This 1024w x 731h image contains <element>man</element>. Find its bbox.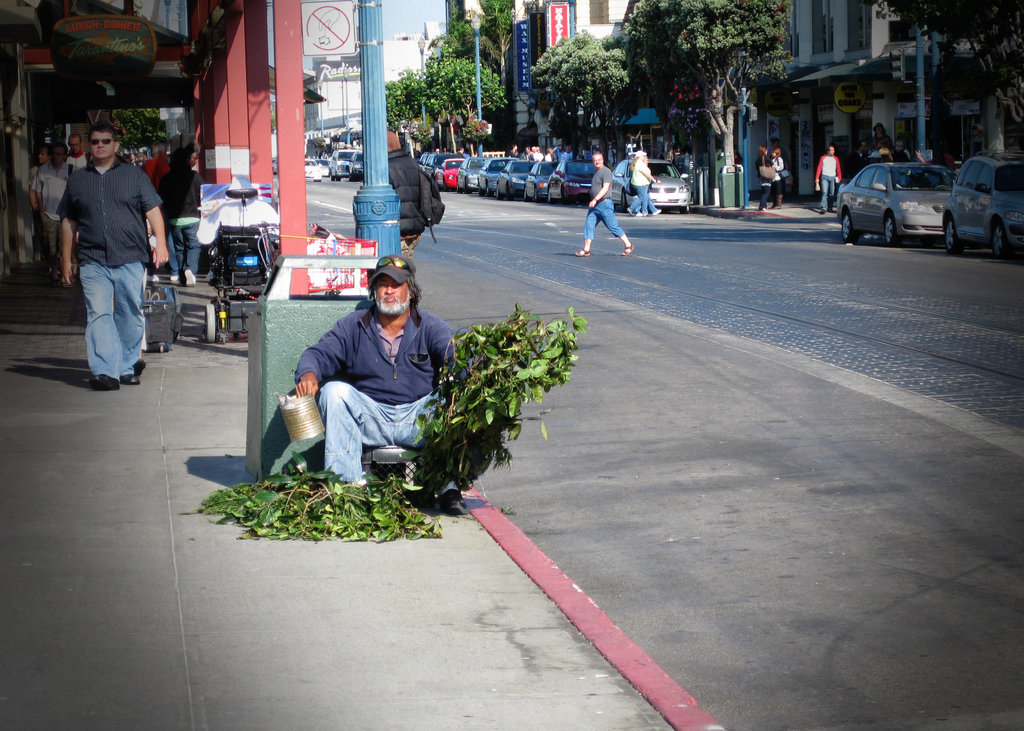
<box>294,255,475,515</box>.
